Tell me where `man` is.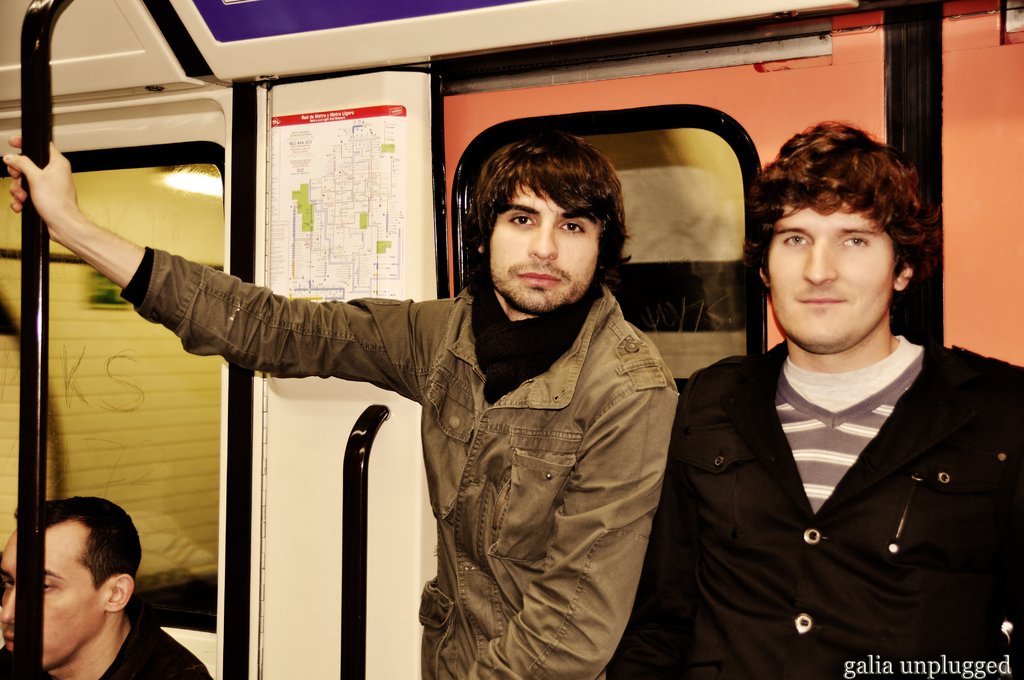
`man` is at 0/127/676/679.
